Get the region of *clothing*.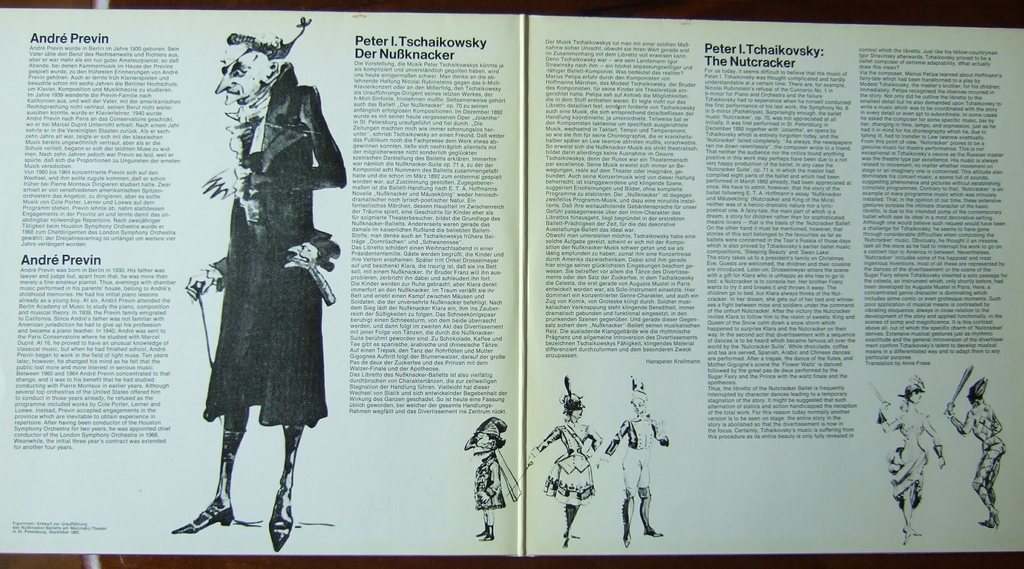
476 431 530 513.
